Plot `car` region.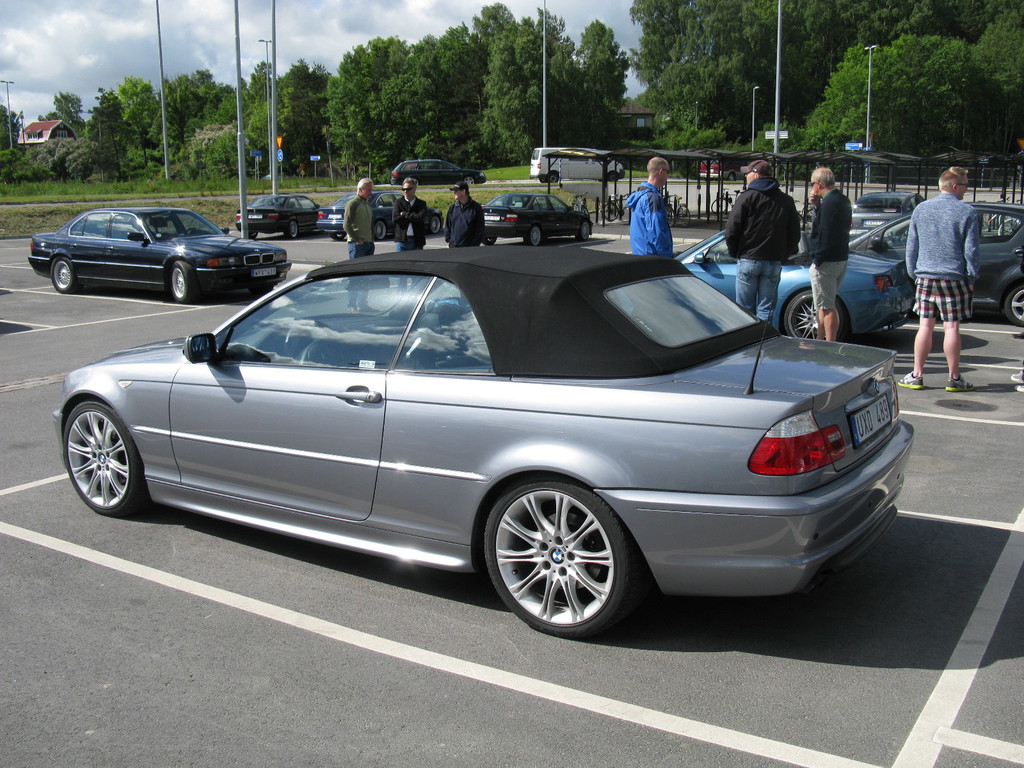
Plotted at <bbox>45, 247, 921, 642</bbox>.
